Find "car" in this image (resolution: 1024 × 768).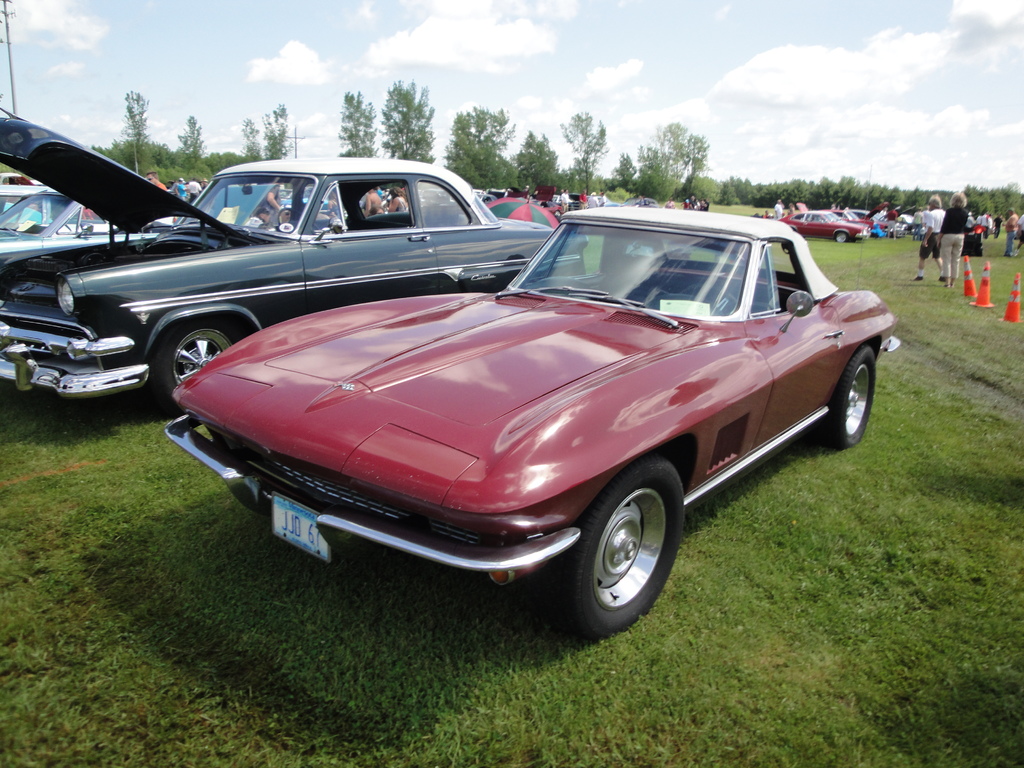
x1=0, y1=178, x2=150, y2=269.
